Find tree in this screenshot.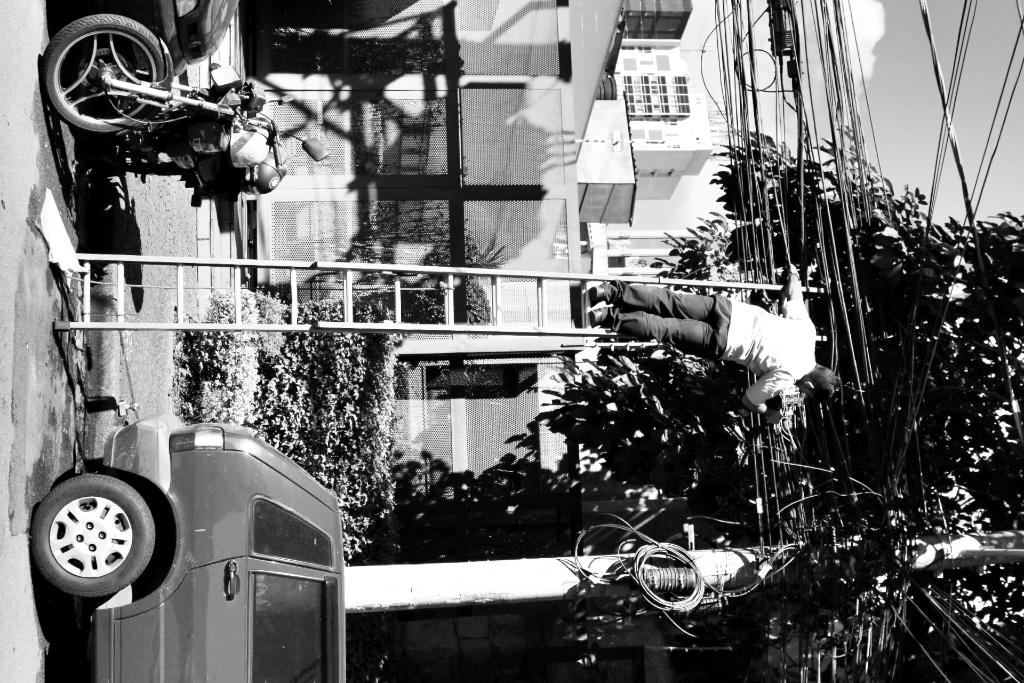
The bounding box for tree is Rect(329, 133, 1023, 682).
